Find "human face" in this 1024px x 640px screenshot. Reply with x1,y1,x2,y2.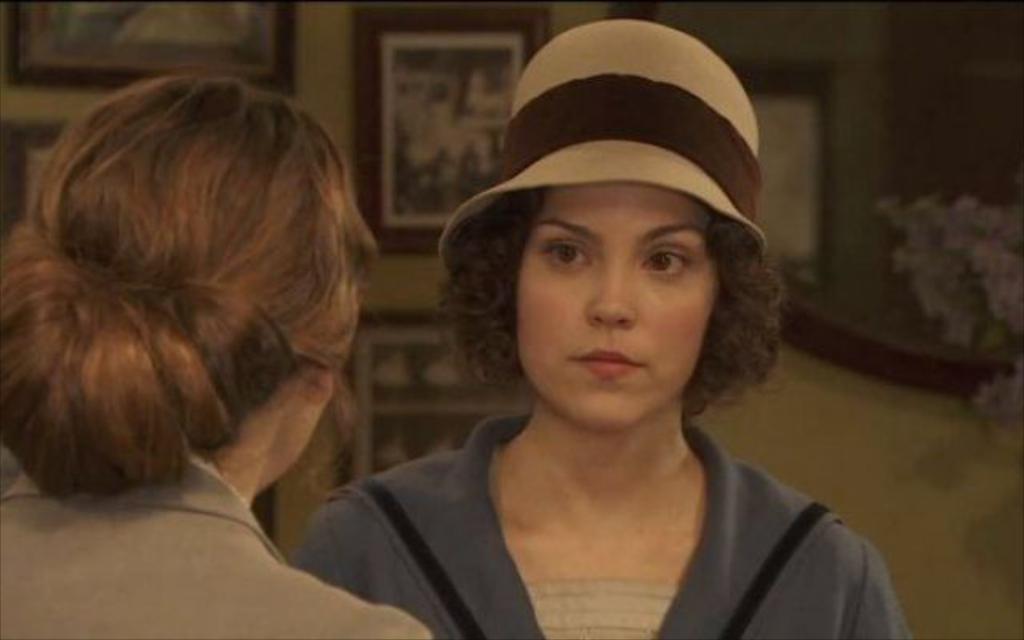
514,192,722,434.
